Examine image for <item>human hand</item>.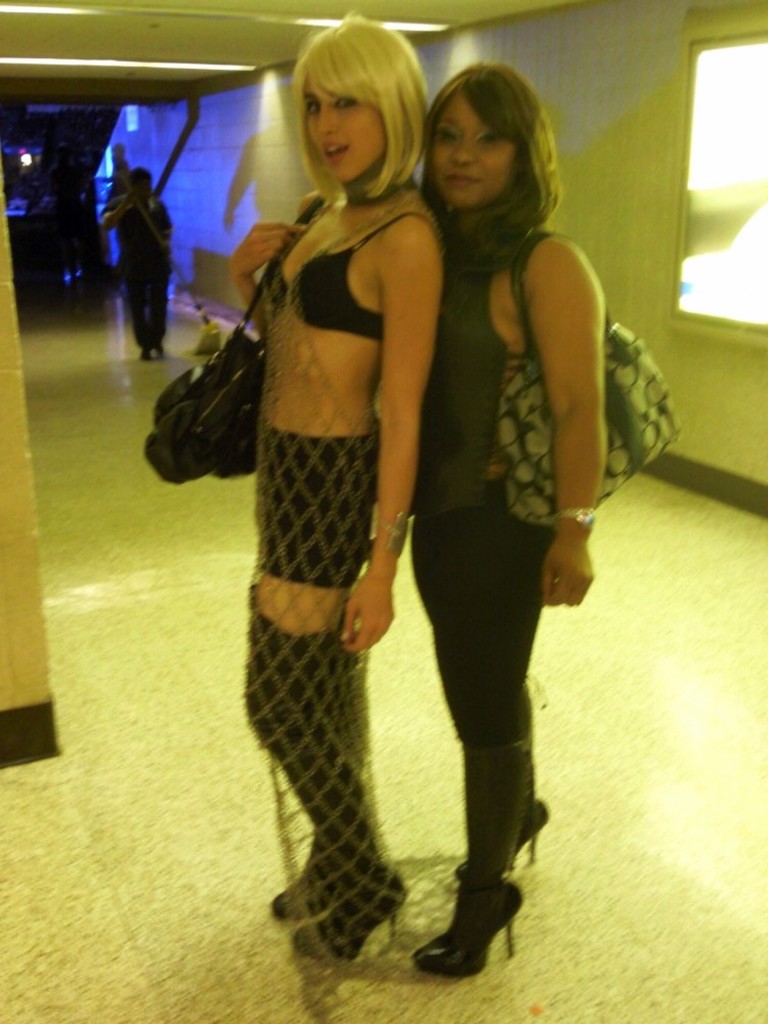
Examination result: {"x1": 544, "y1": 541, "x2": 597, "y2": 606}.
